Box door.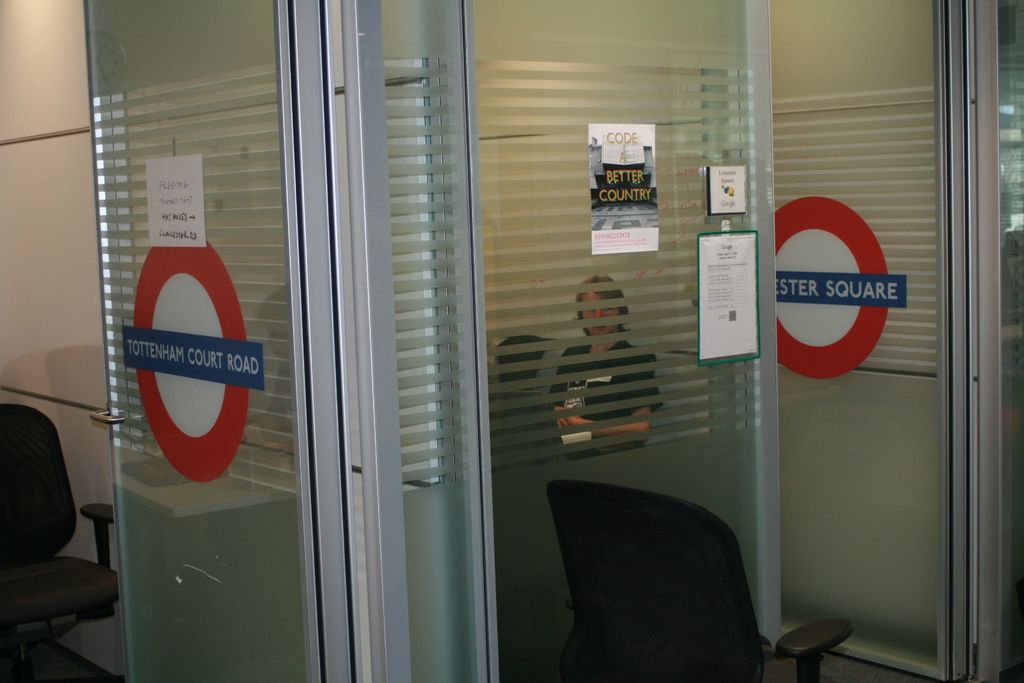
x1=106 y1=0 x2=365 y2=664.
